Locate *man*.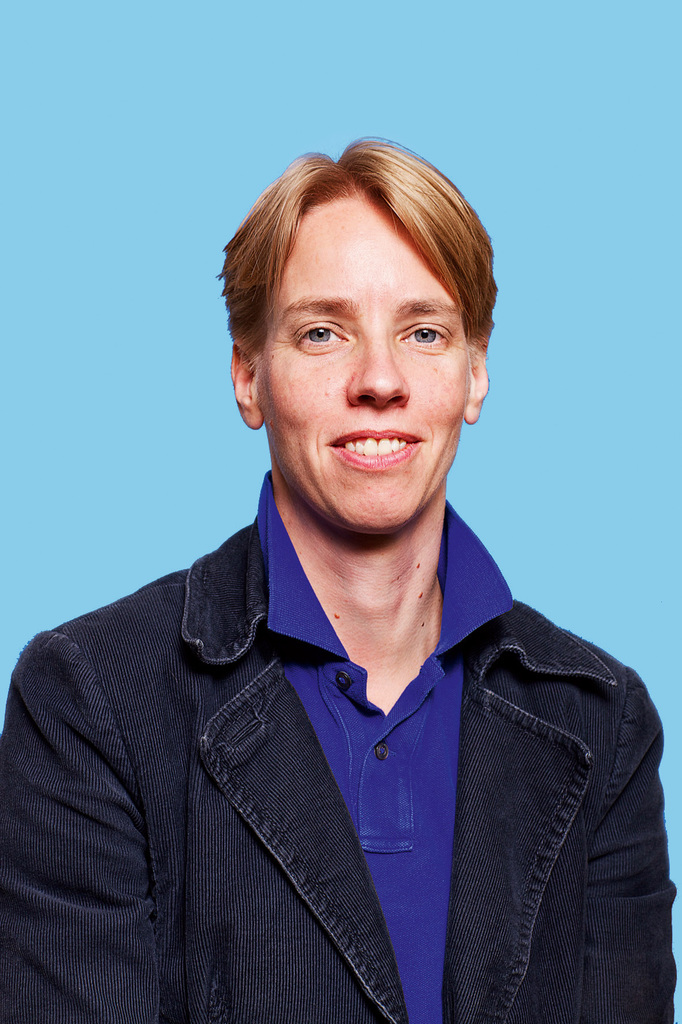
Bounding box: (37, 115, 650, 1023).
